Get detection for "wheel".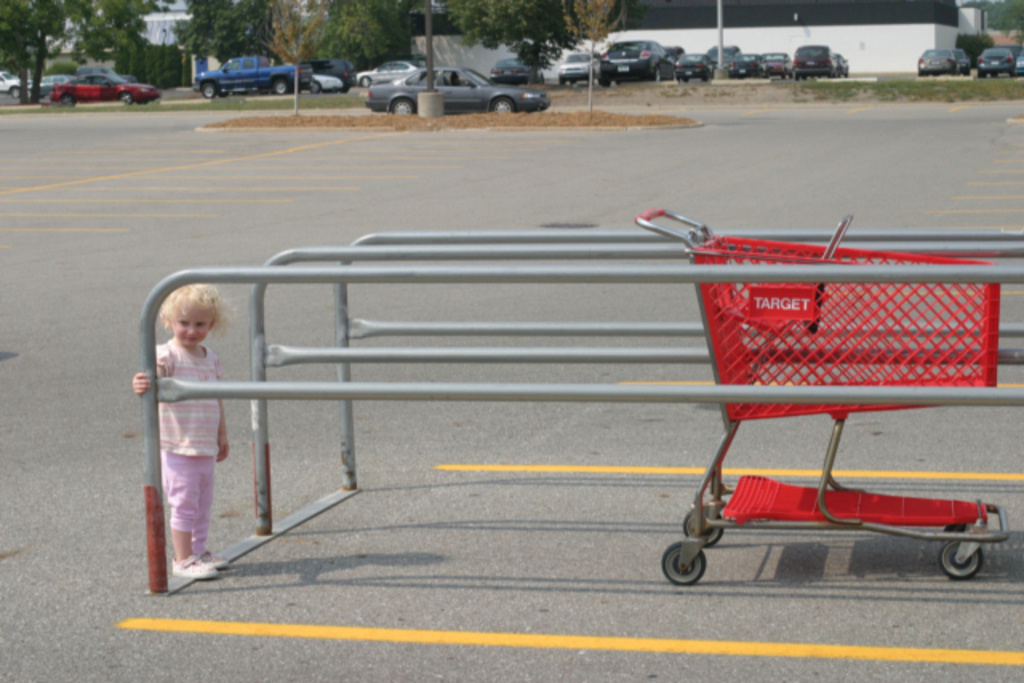
Detection: box=[658, 536, 709, 579].
